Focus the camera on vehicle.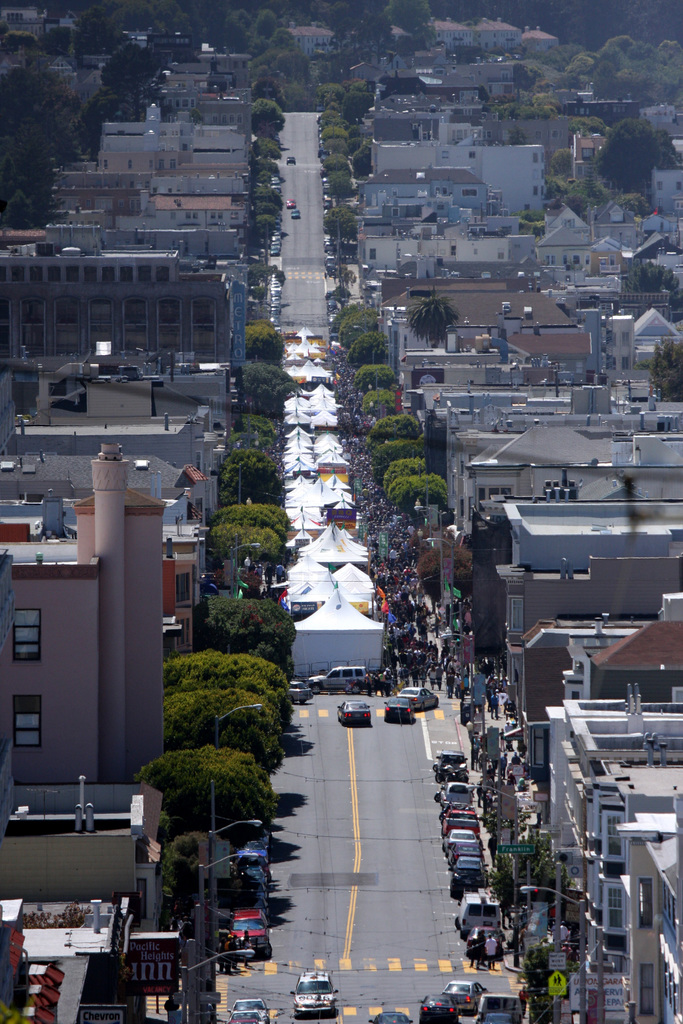
Focus region: BBox(475, 991, 526, 1023).
